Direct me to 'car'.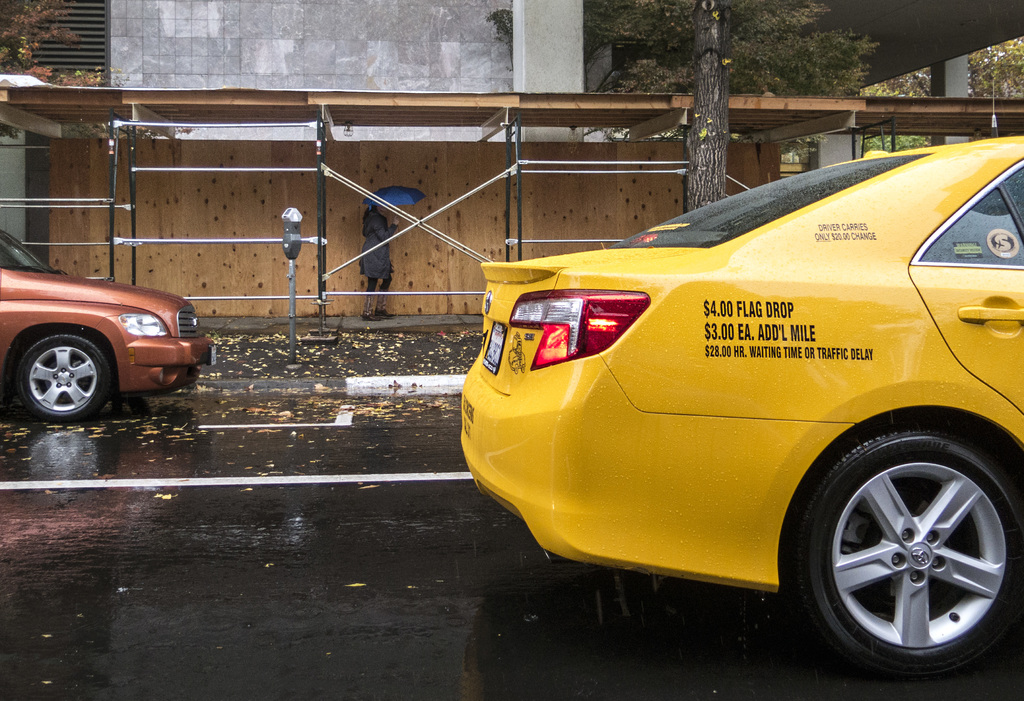
Direction: pyautogui.locateOnScreen(461, 113, 1023, 675).
